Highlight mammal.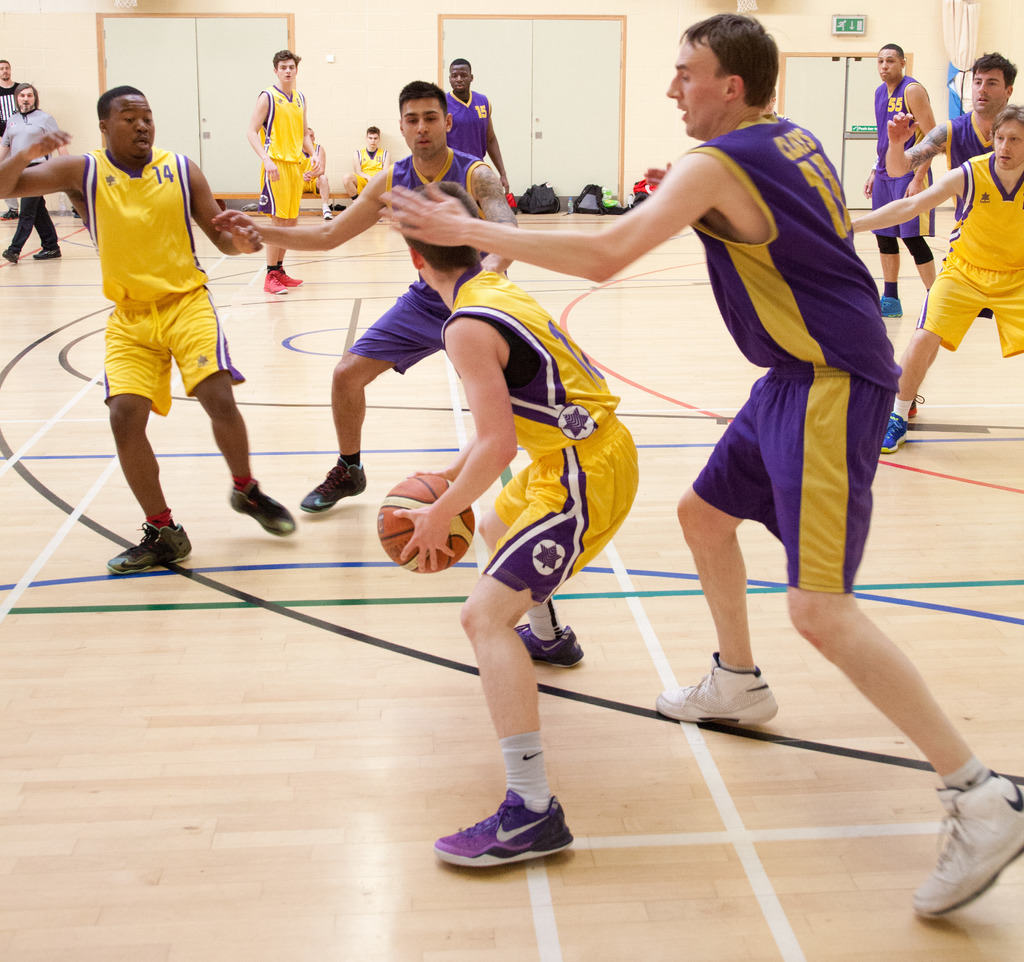
Highlighted region: (884, 47, 1019, 222).
